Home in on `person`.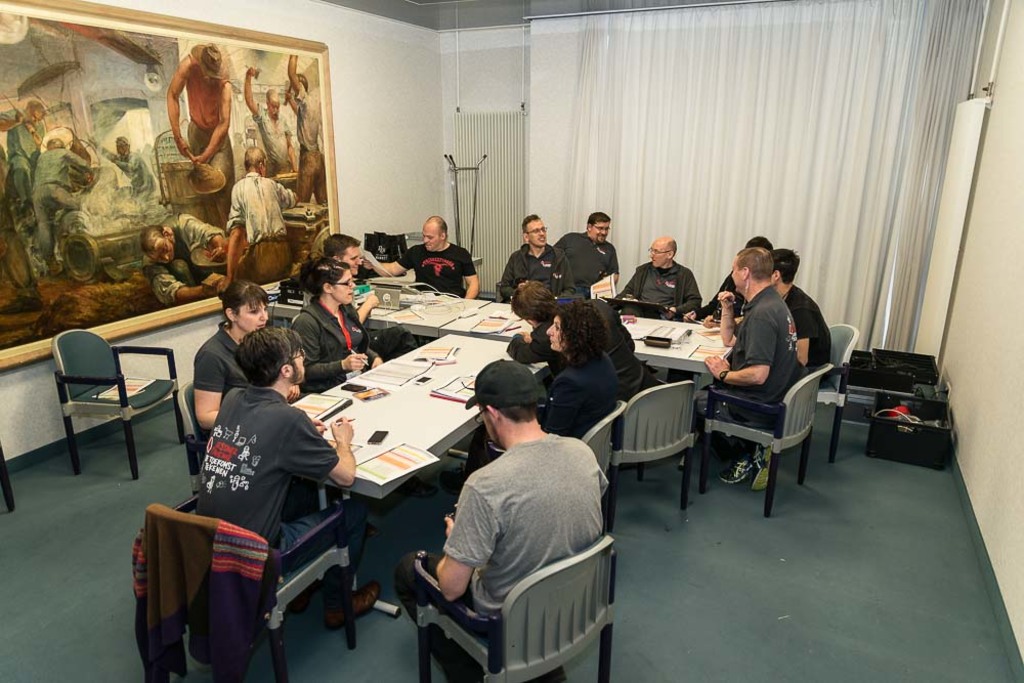
Homed in at 710/246/807/484.
